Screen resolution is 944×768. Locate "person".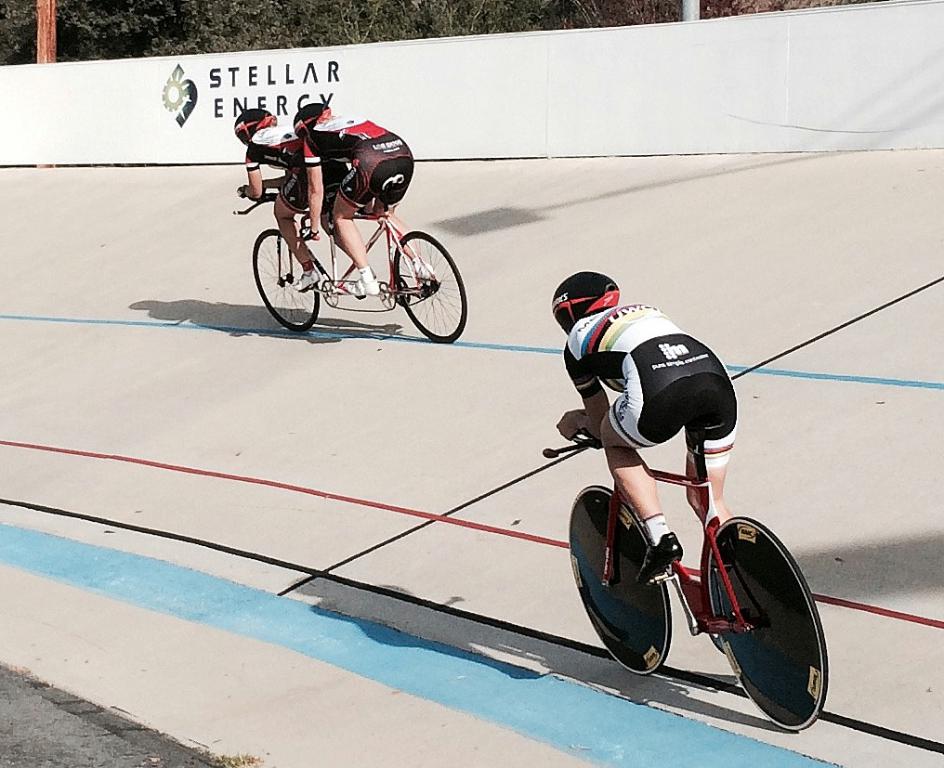
crop(551, 265, 732, 571).
